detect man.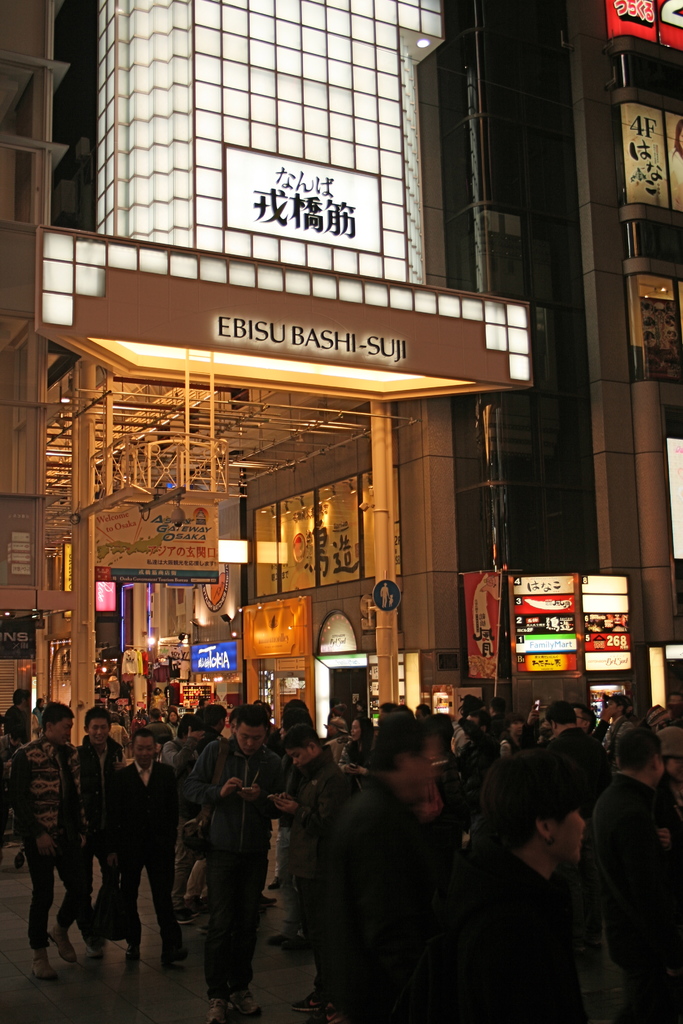
Detected at x1=591 y1=722 x2=682 y2=1023.
